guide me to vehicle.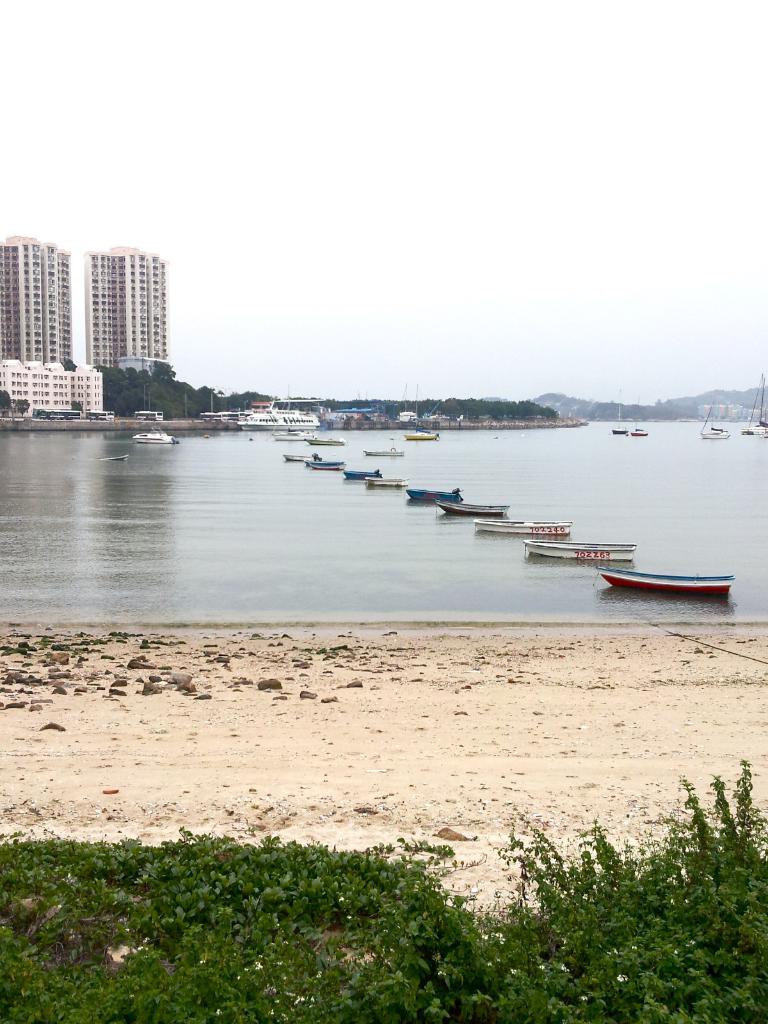
Guidance: (left=741, top=373, right=765, bottom=438).
